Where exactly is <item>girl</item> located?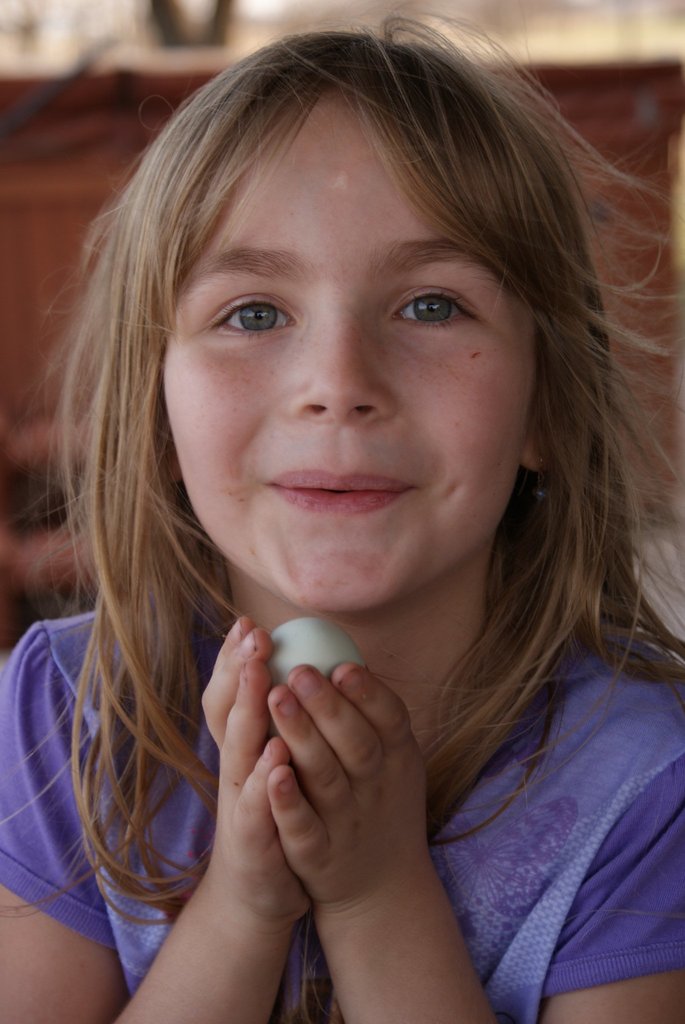
Its bounding box is box=[0, 1, 684, 1023].
